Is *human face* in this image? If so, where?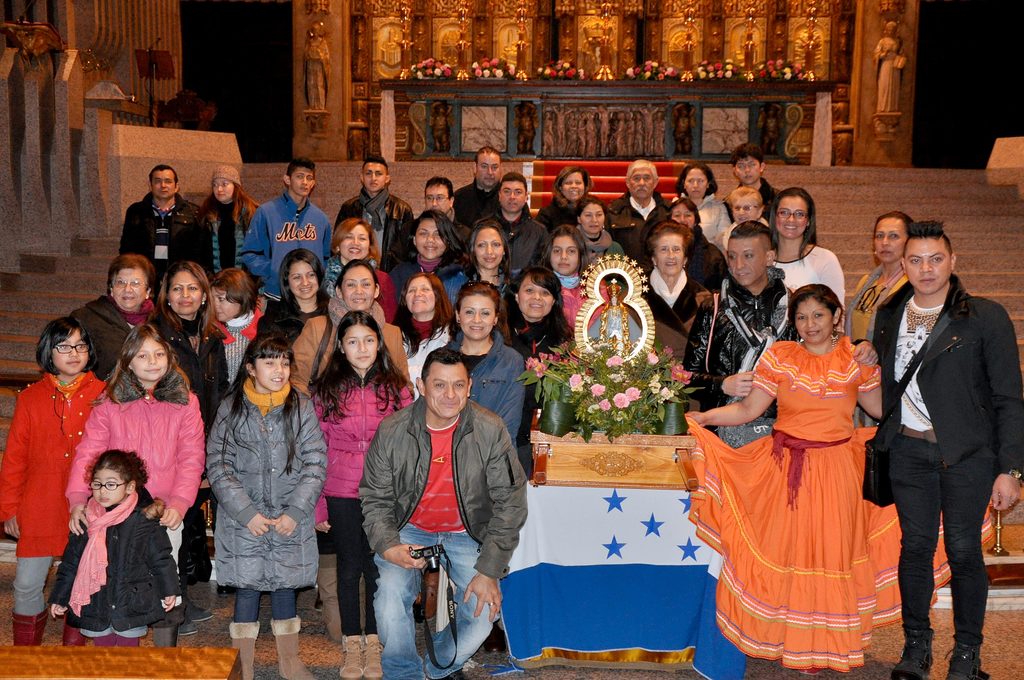
Yes, at 294:258:319:298.
